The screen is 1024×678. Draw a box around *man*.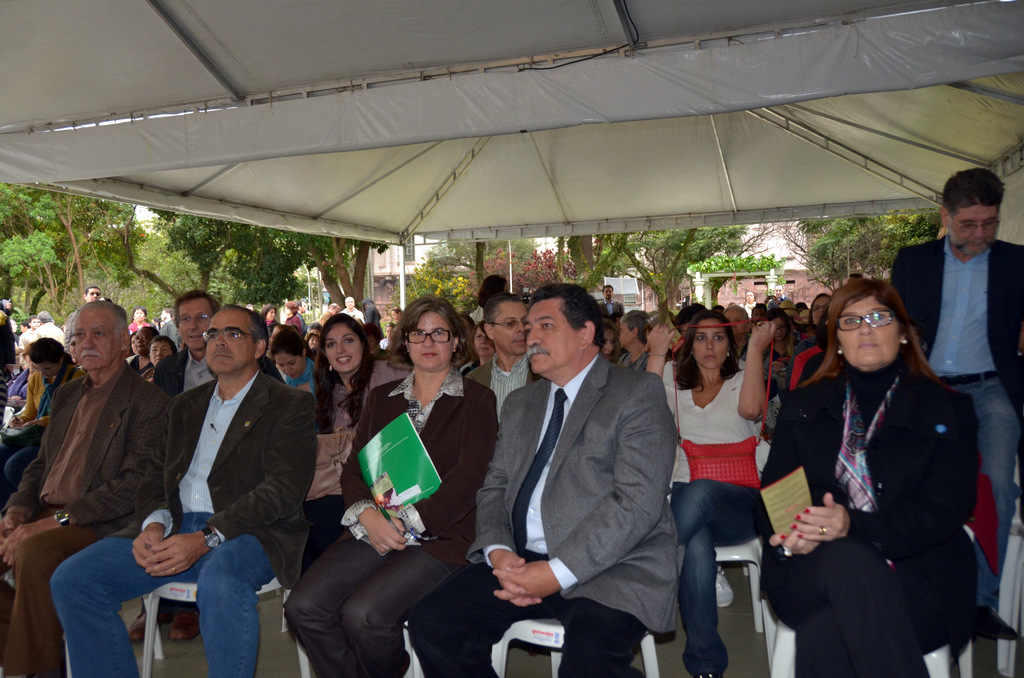
<region>79, 287, 105, 305</region>.
